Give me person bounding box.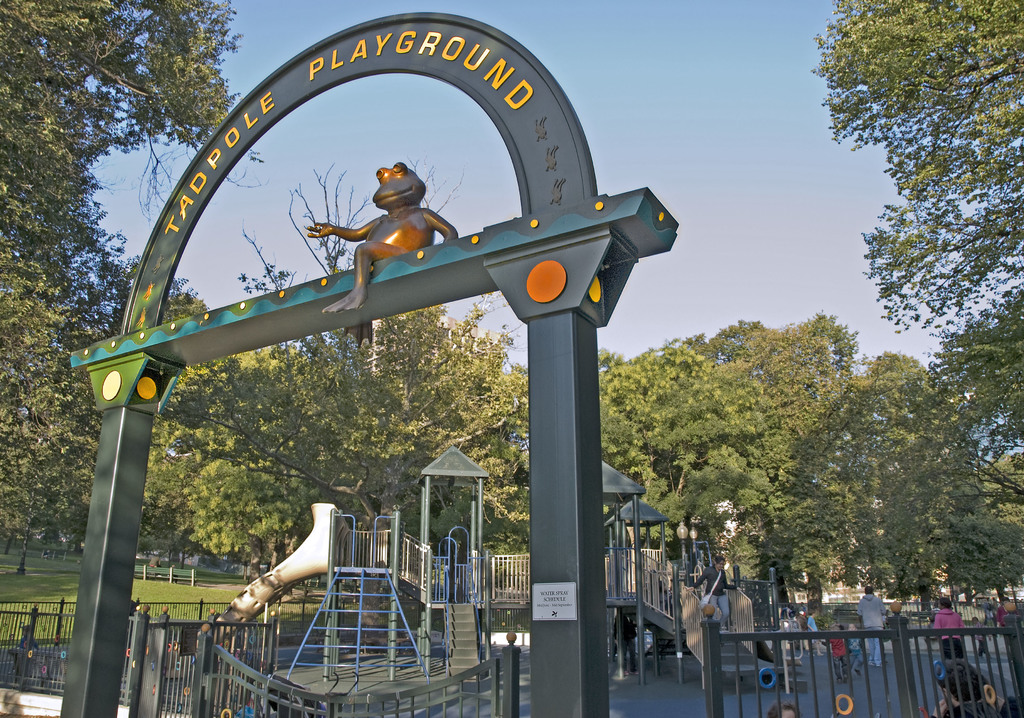
<bbox>971, 615, 989, 662</bbox>.
